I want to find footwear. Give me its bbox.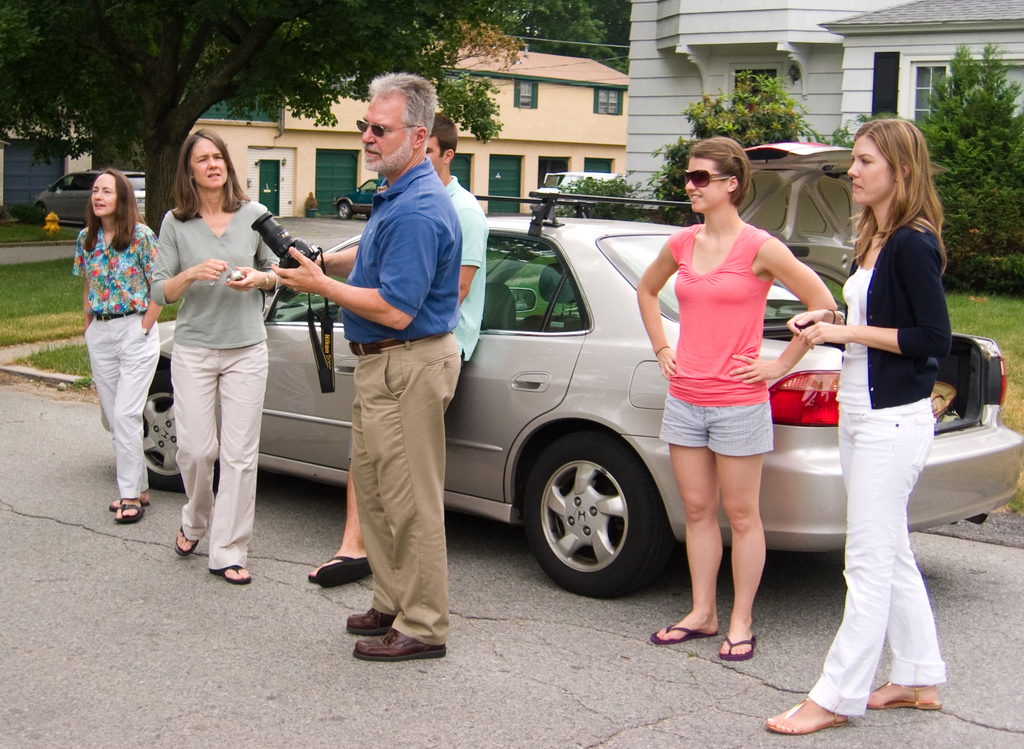
Rect(113, 496, 148, 524).
